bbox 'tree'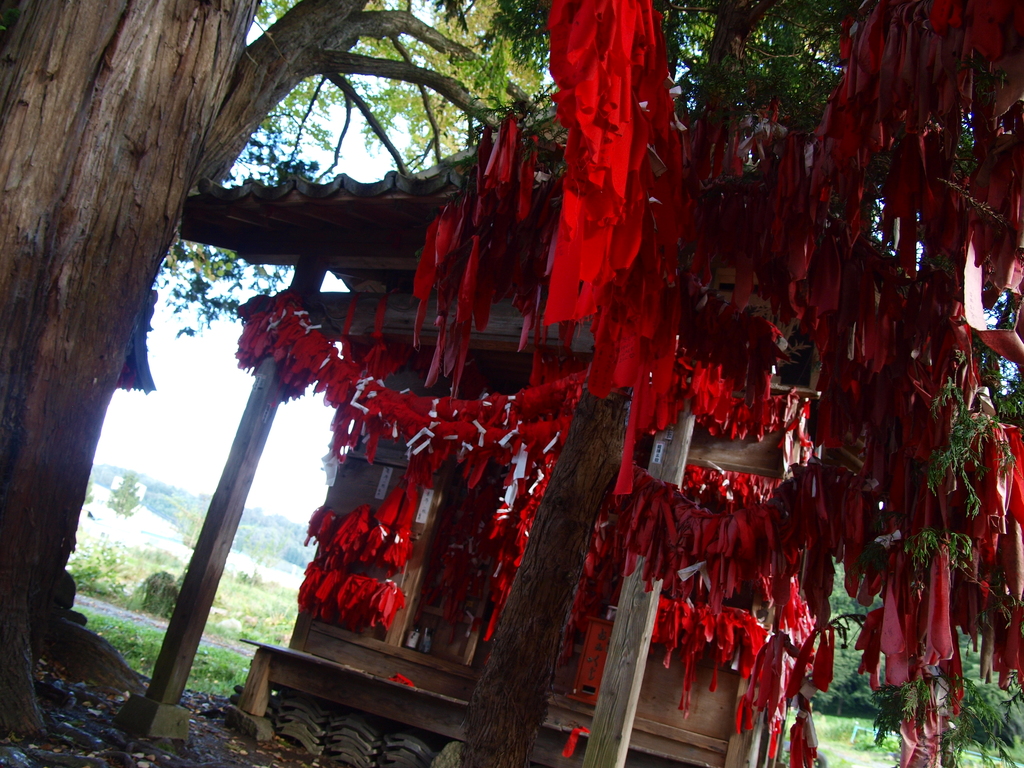
143 483 321 573
